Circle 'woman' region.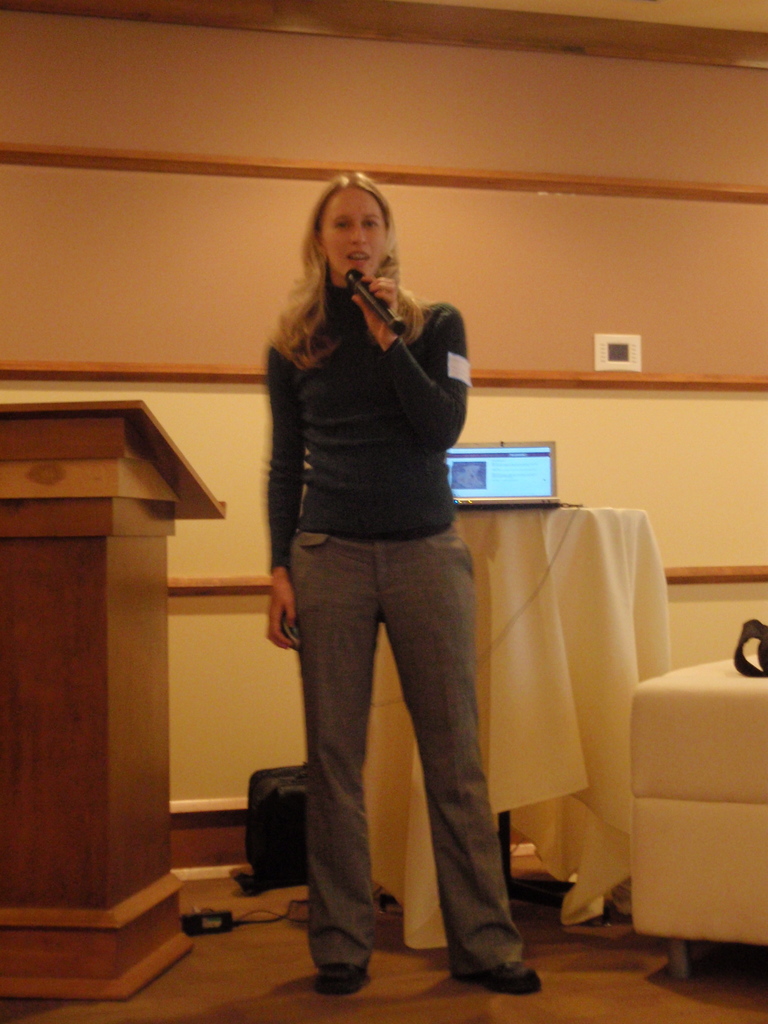
Region: [left=237, top=170, right=511, bottom=967].
